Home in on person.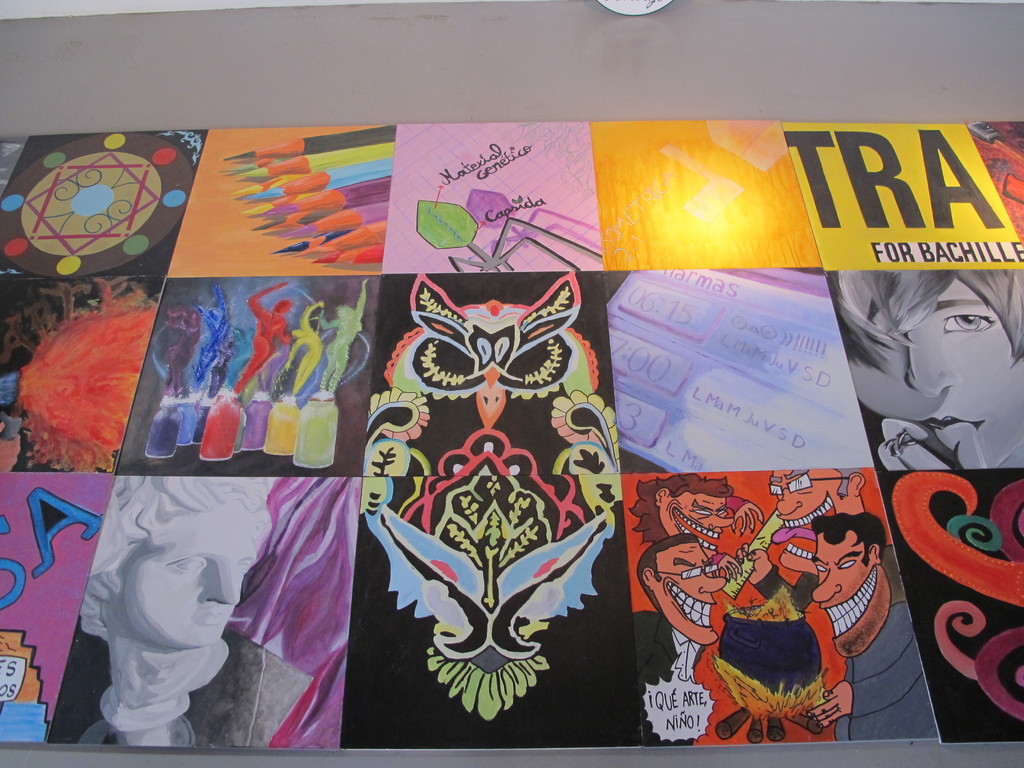
Homed in at [x1=750, y1=457, x2=880, y2=614].
